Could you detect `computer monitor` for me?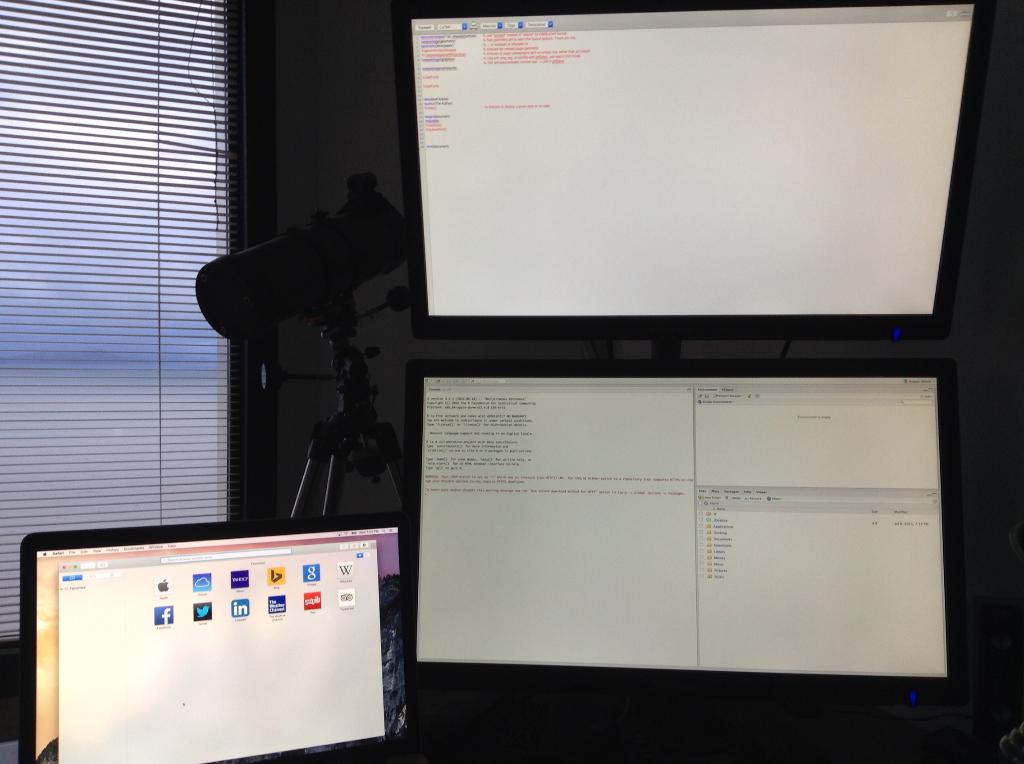
Detection result: [23,523,413,763].
